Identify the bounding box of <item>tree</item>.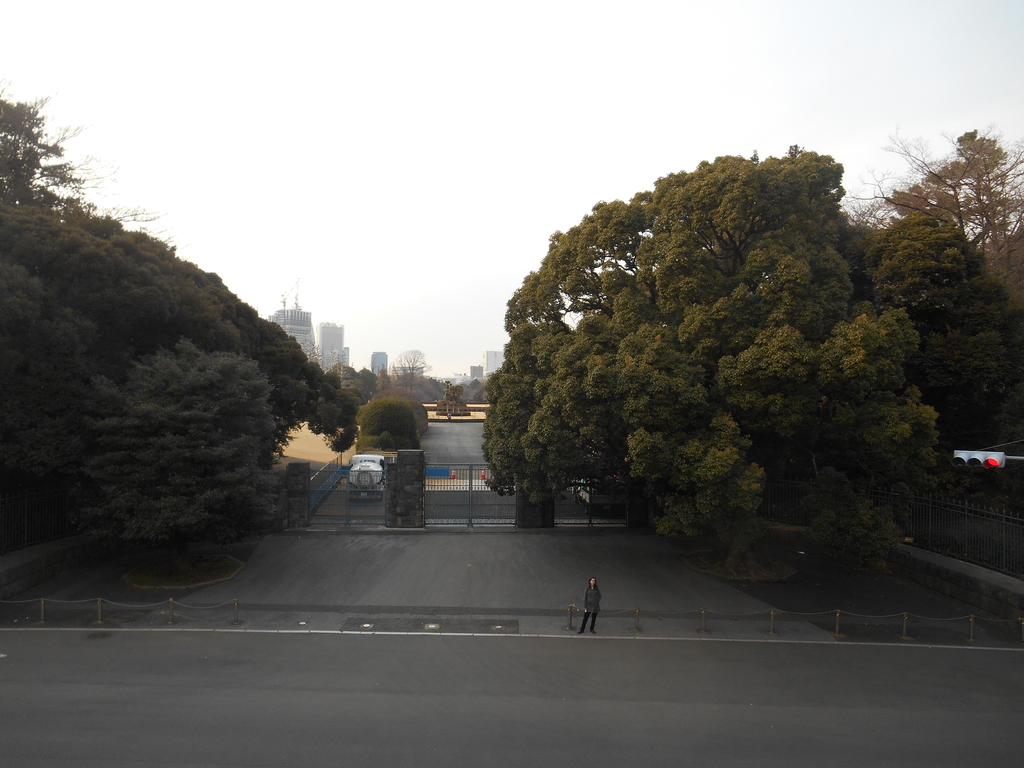
Rect(62, 333, 289, 579).
